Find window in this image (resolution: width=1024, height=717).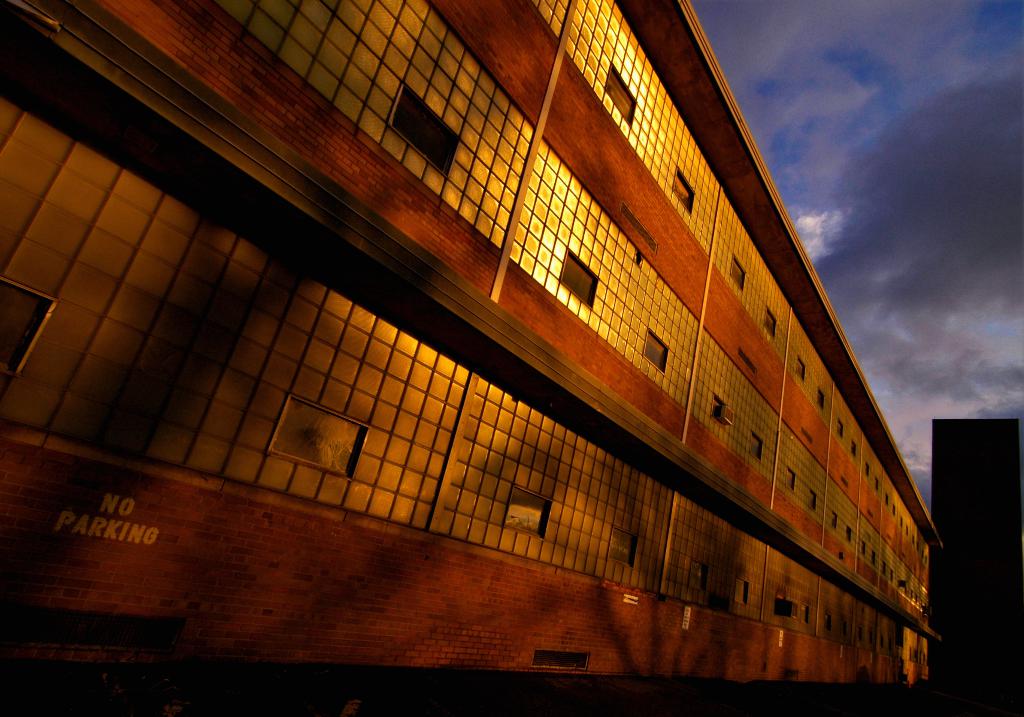
<box>817,386,826,409</box>.
